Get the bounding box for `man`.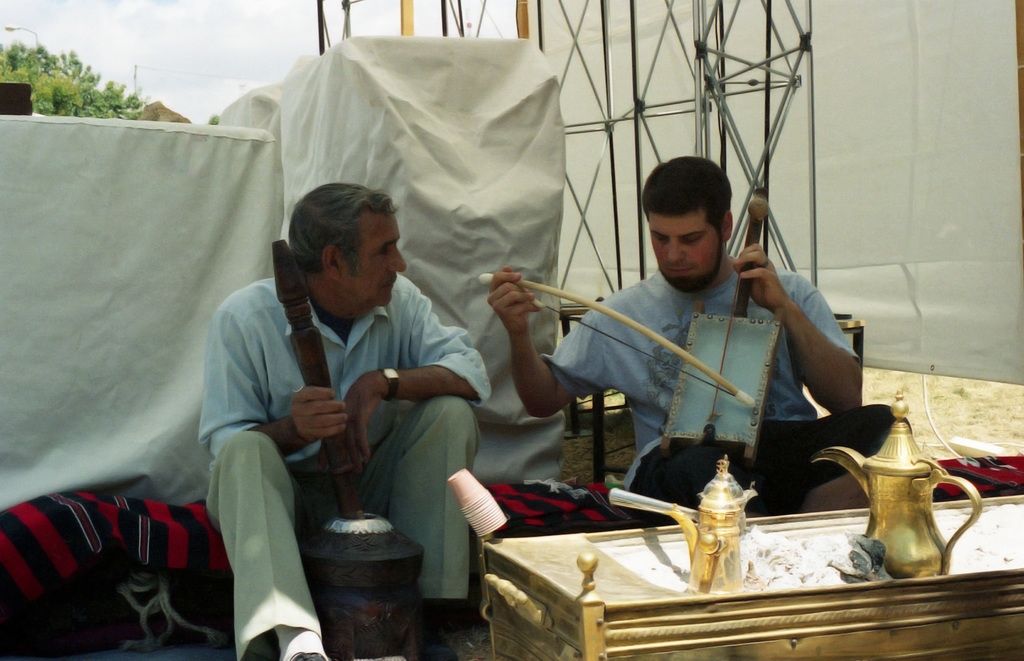
152,144,511,629.
